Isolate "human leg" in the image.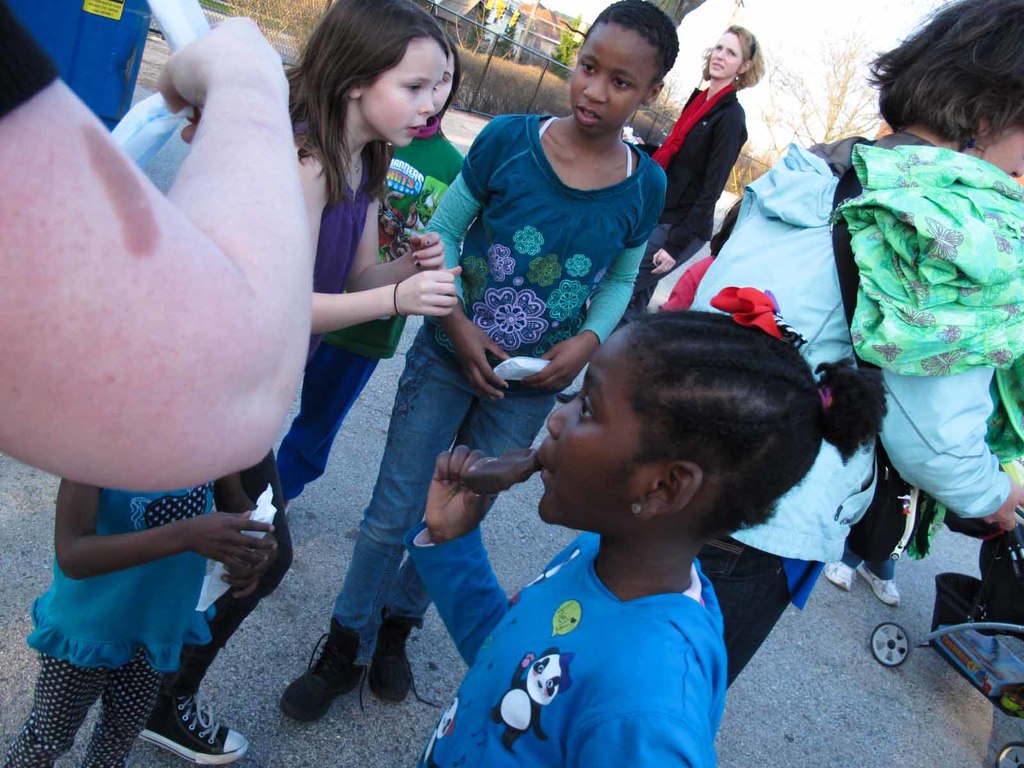
Isolated region: (274, 318, 483, 725).
